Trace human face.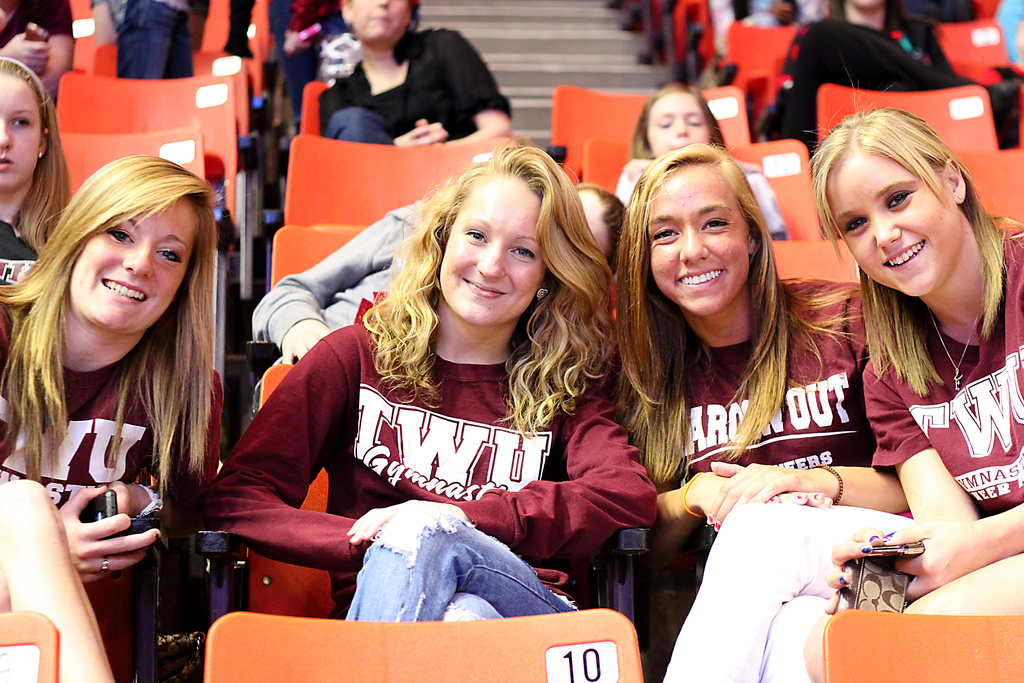
Traced to x1=342, y1=0, x2=415, y2=51.
